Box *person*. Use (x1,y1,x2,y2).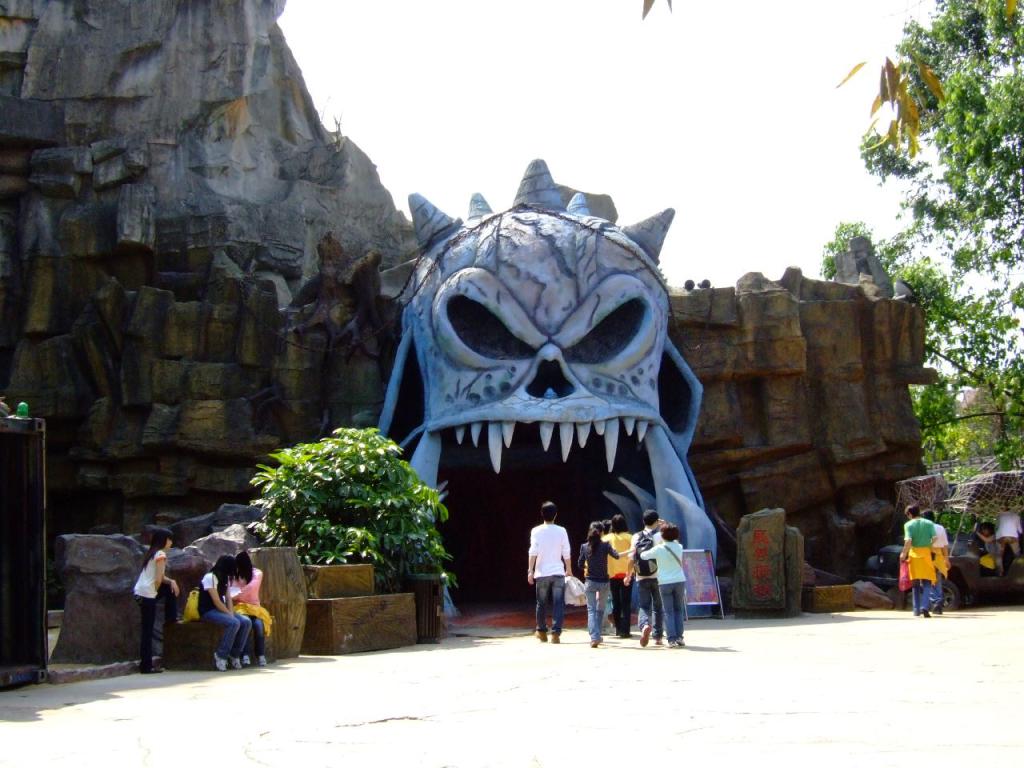
(993,502,1023,552).
